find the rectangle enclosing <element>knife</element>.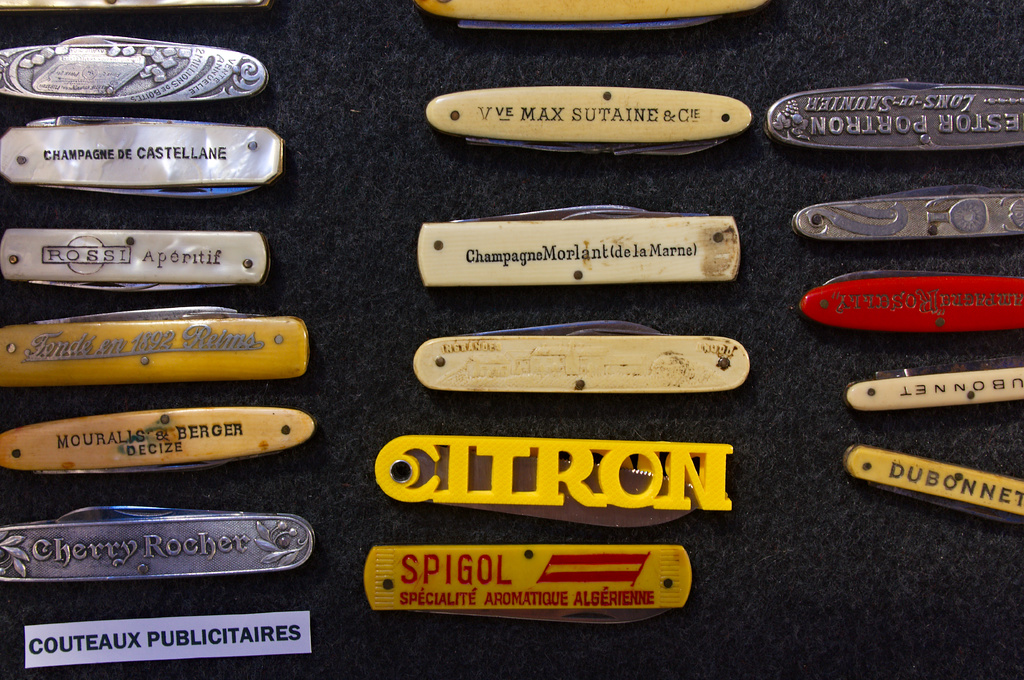
locate(845, 441, 1023, 518).
